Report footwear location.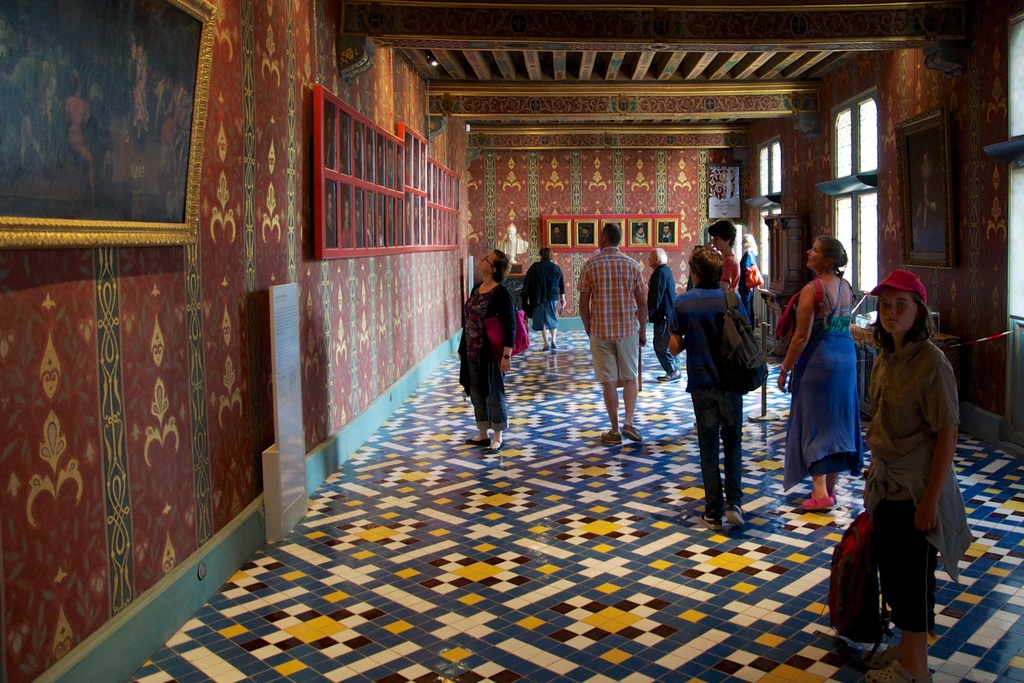
Report: [720, 506, 740, 528].
